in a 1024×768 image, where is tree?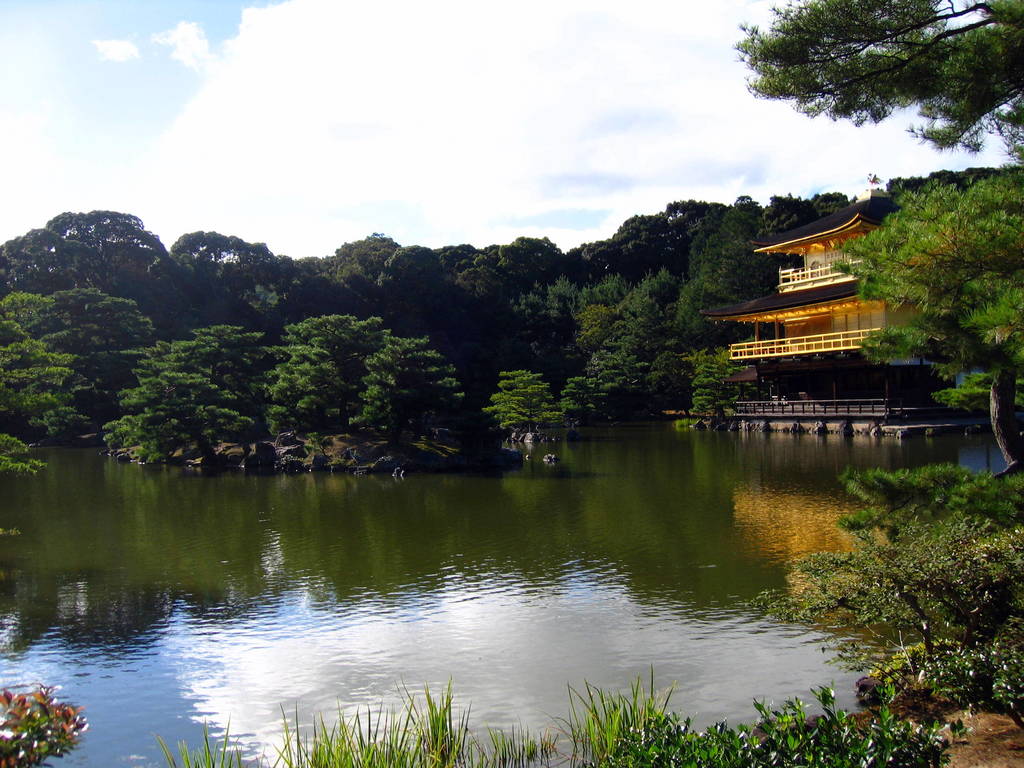
bbox=[42, 206, 168, 278].
